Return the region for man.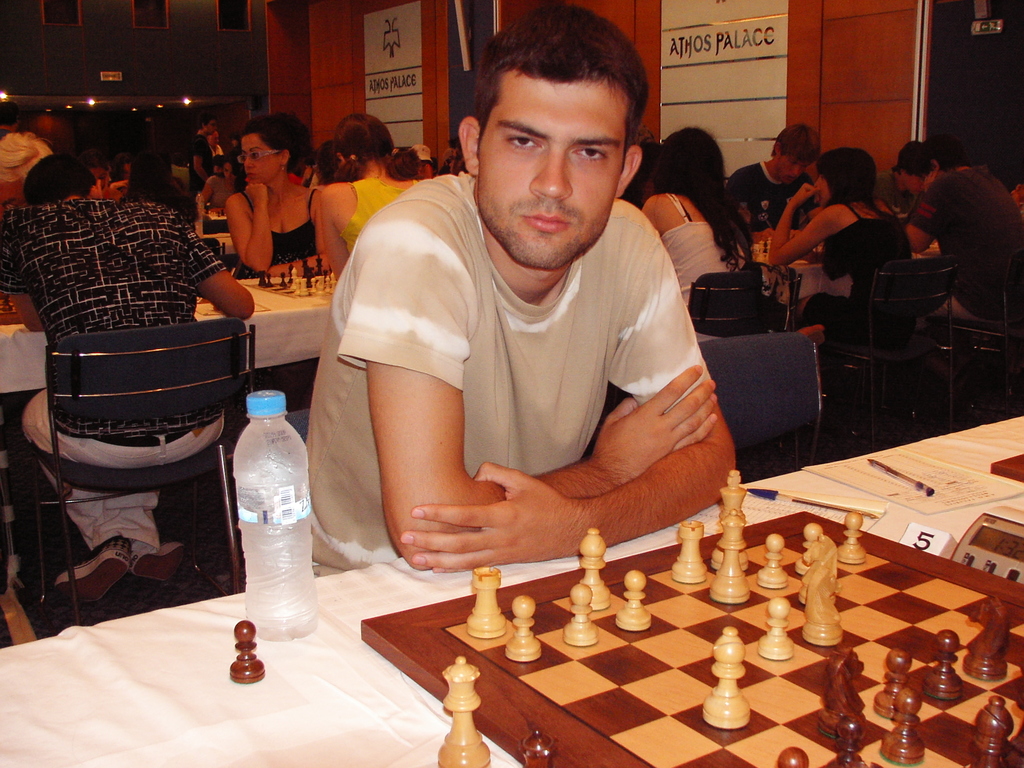
[x1=908, y1=122, x2=1023, y2=336].
